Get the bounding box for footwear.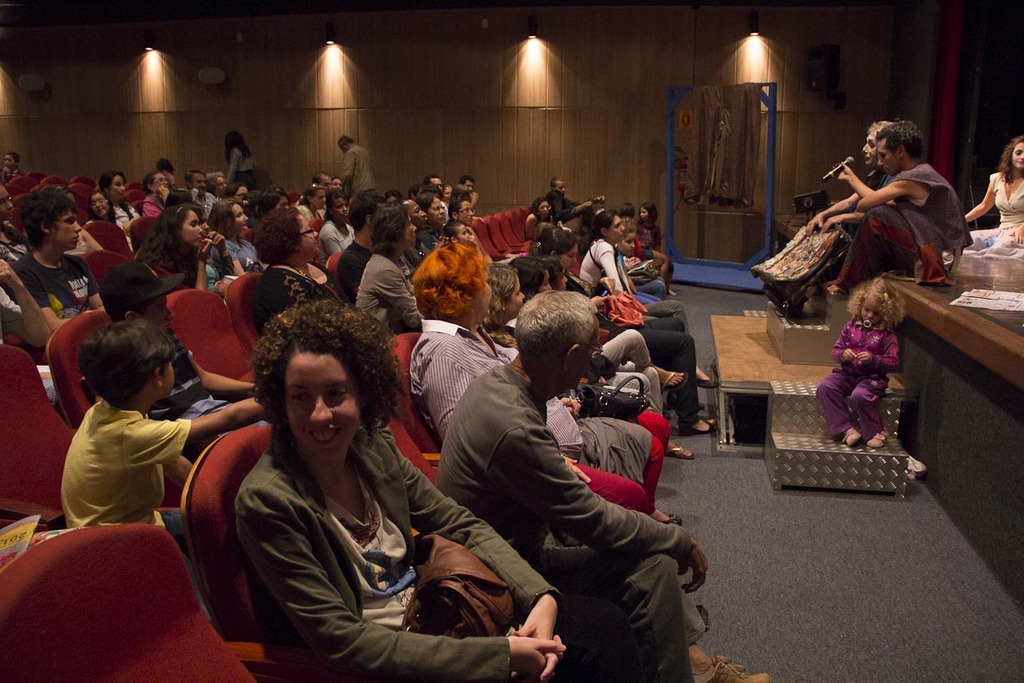
(696, 376, 717, 389).
